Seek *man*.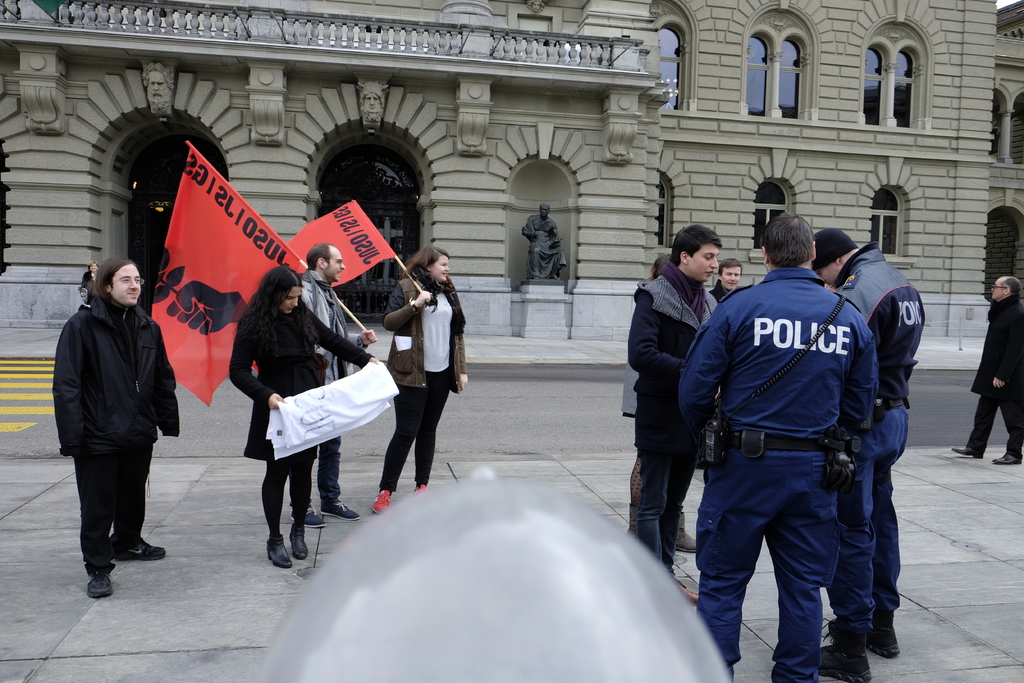
{"x1": 679, "y1": 215, "x2": 881, "y2": 682}.
